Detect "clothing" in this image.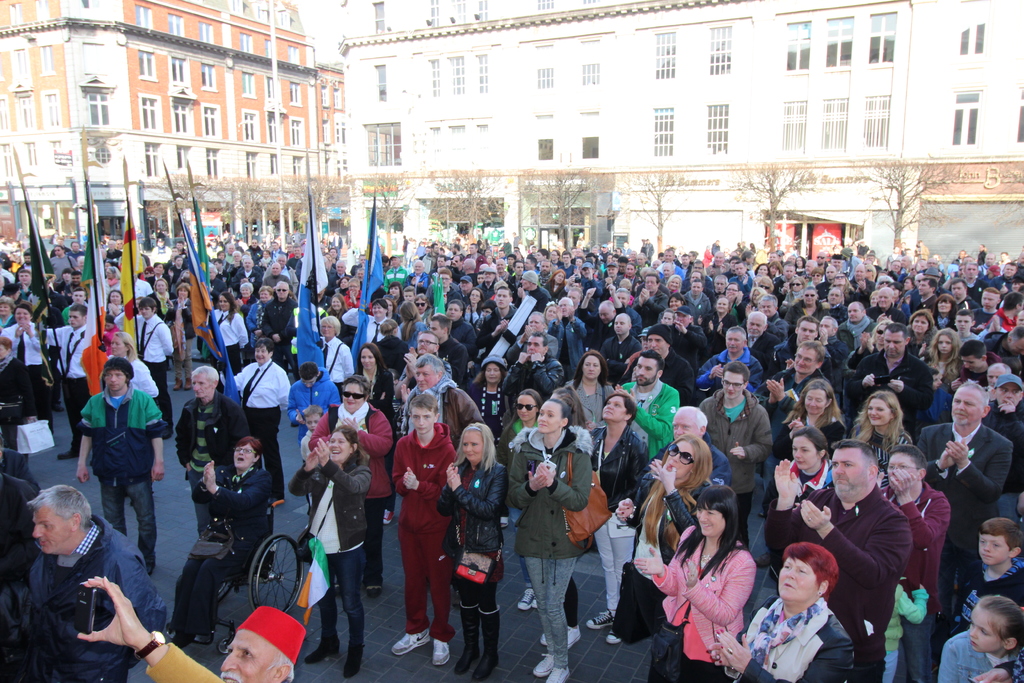
Detection: 907/292/941/316.
